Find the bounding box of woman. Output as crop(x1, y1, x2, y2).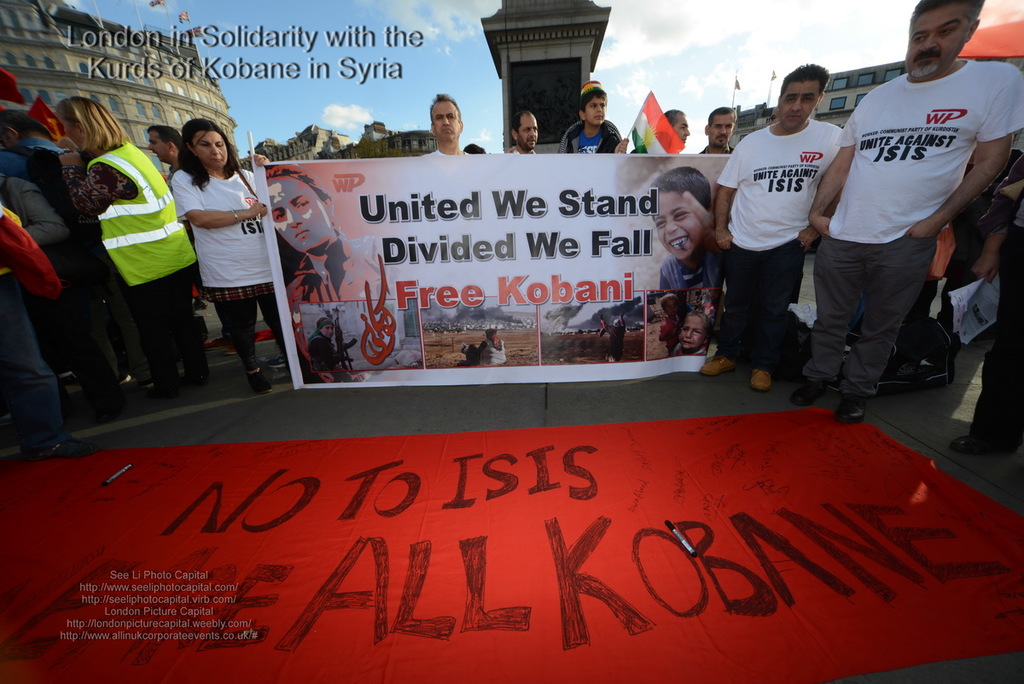
crop(58, 93, 205, 386).
